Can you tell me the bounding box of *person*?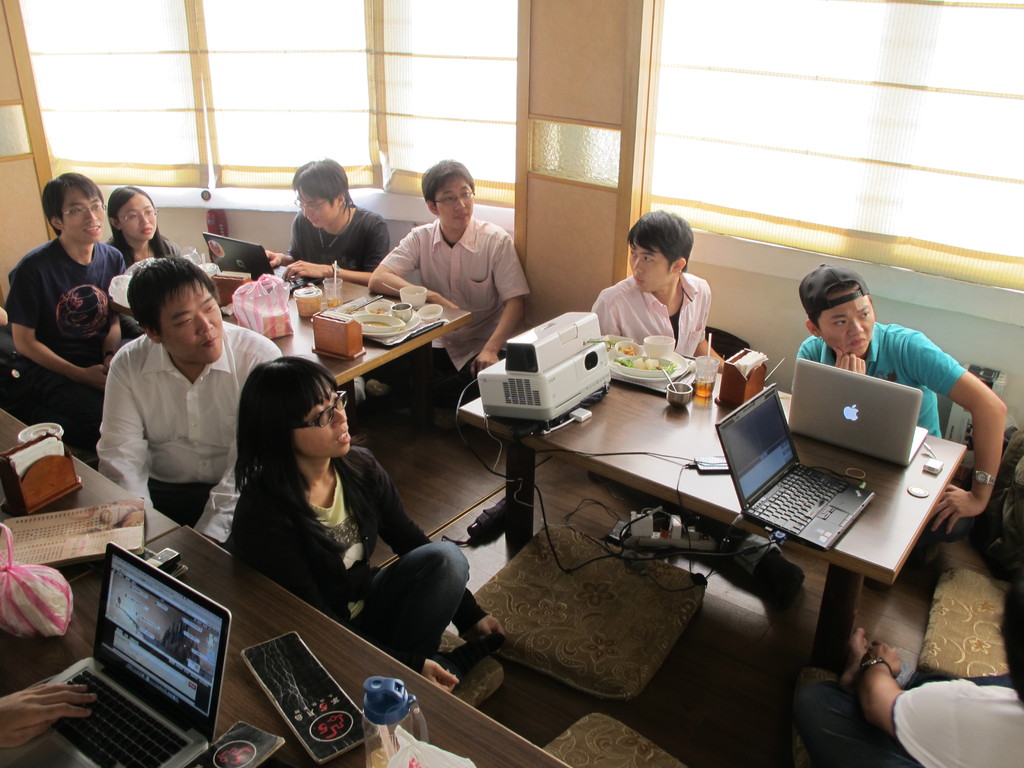
bbox=(592, 208, 805, 574).
